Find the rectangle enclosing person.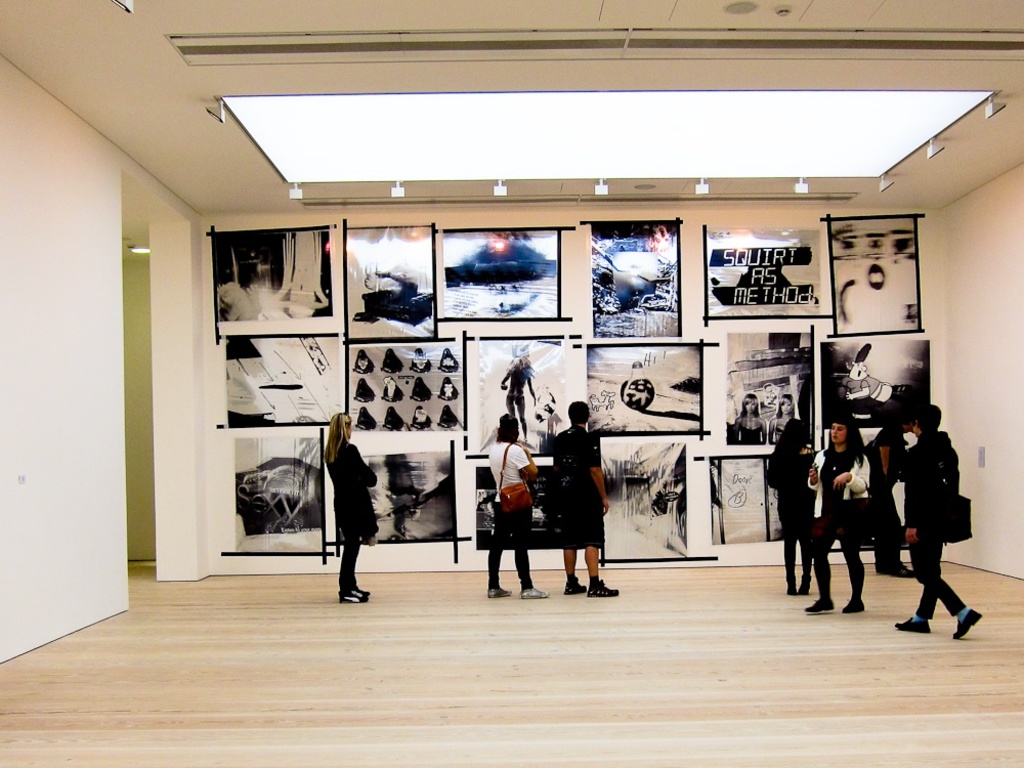
bbox=[799, 411, 864, 614].
